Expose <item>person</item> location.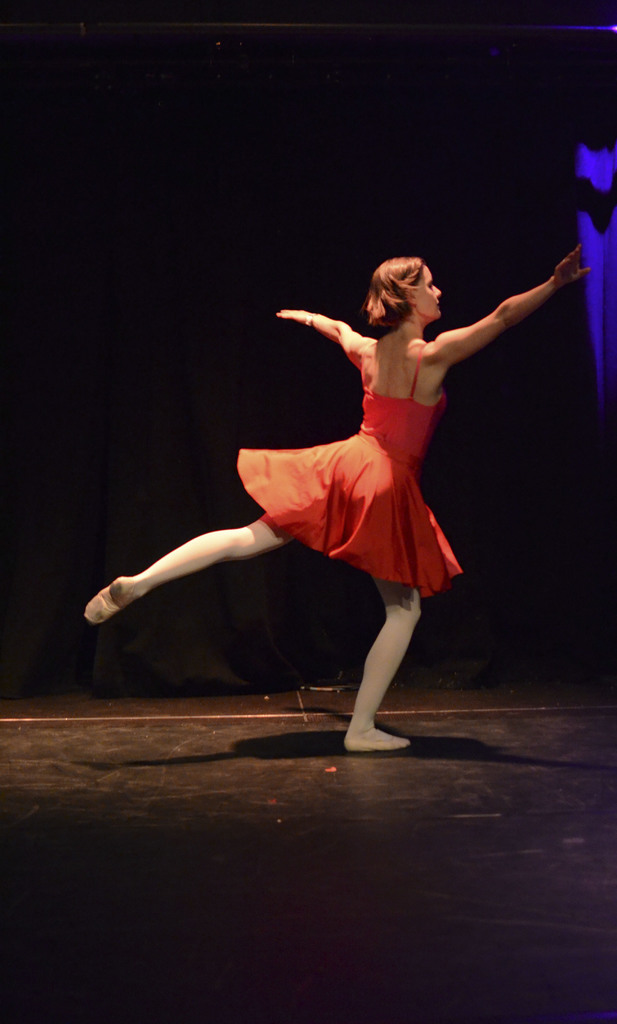
Exposed at (x1=80, y1=244, x2=598, y2=751).
